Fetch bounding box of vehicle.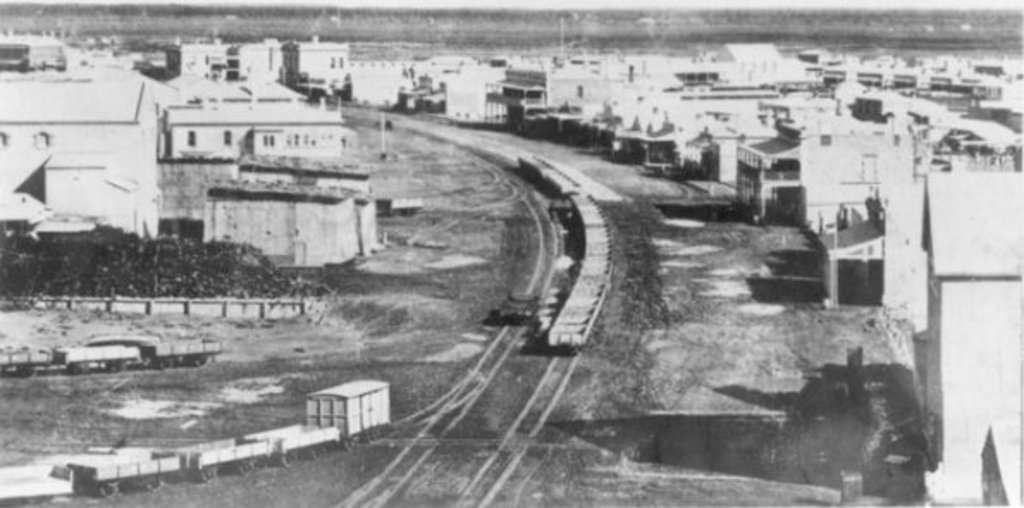
Bbox: (2, 336, 227, 369).
